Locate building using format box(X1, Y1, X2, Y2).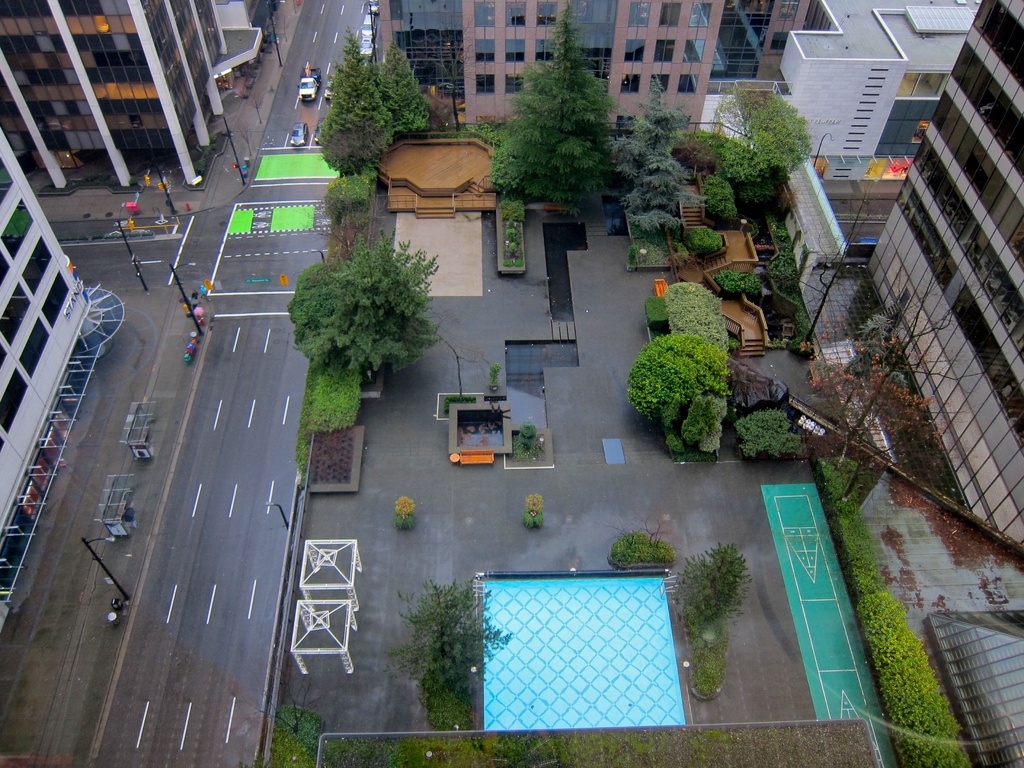
box(368, 0, 813, 151).
